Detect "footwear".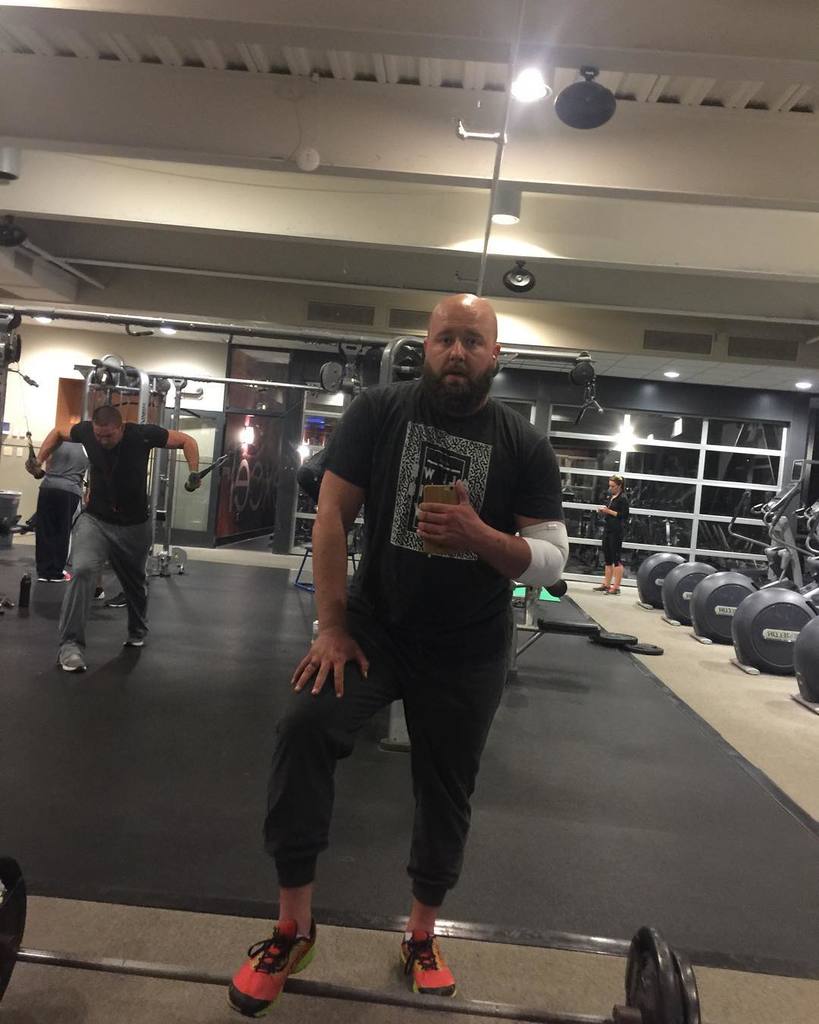
Detected at 394:929:465:1004.
